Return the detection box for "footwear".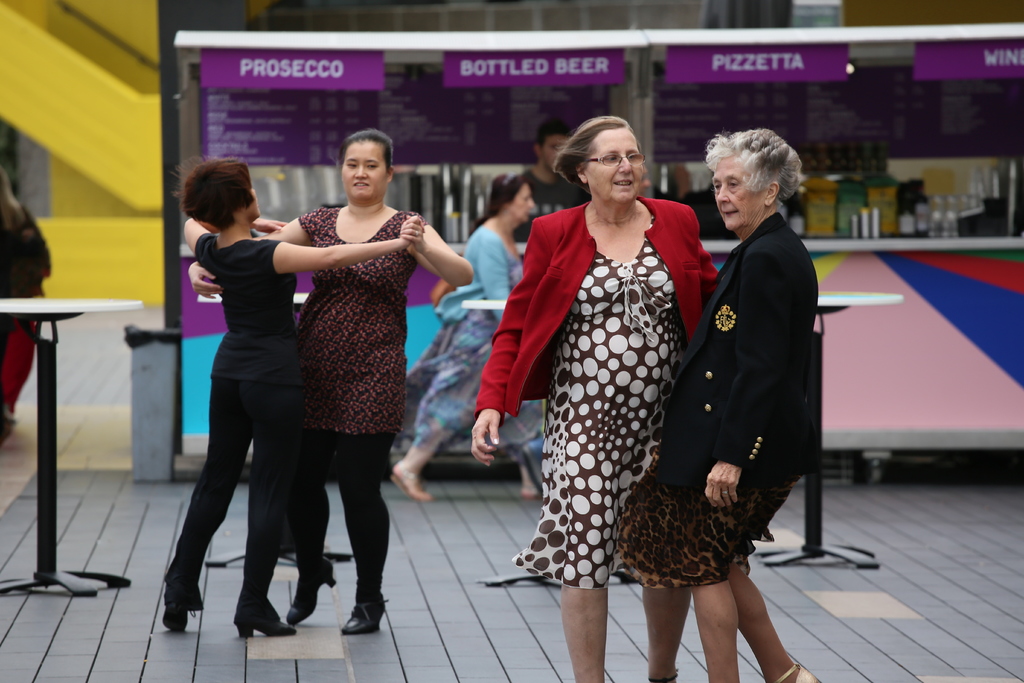
388:461:433:500.
